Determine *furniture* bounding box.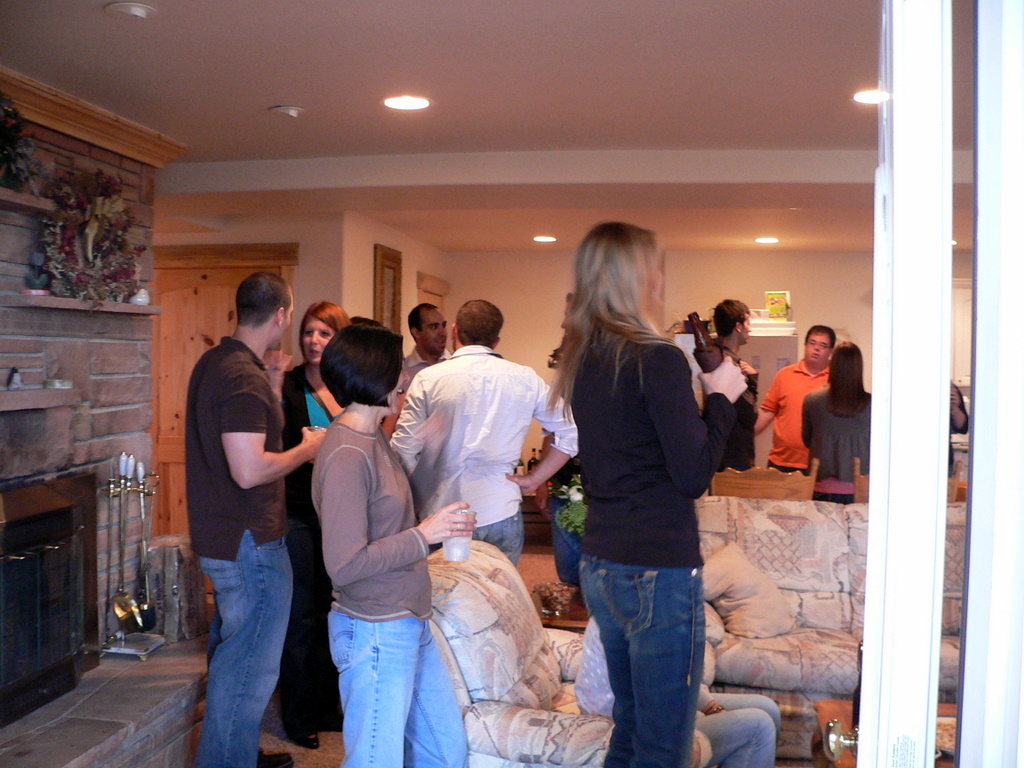
Determined: box(810, 694, 963, 767).
